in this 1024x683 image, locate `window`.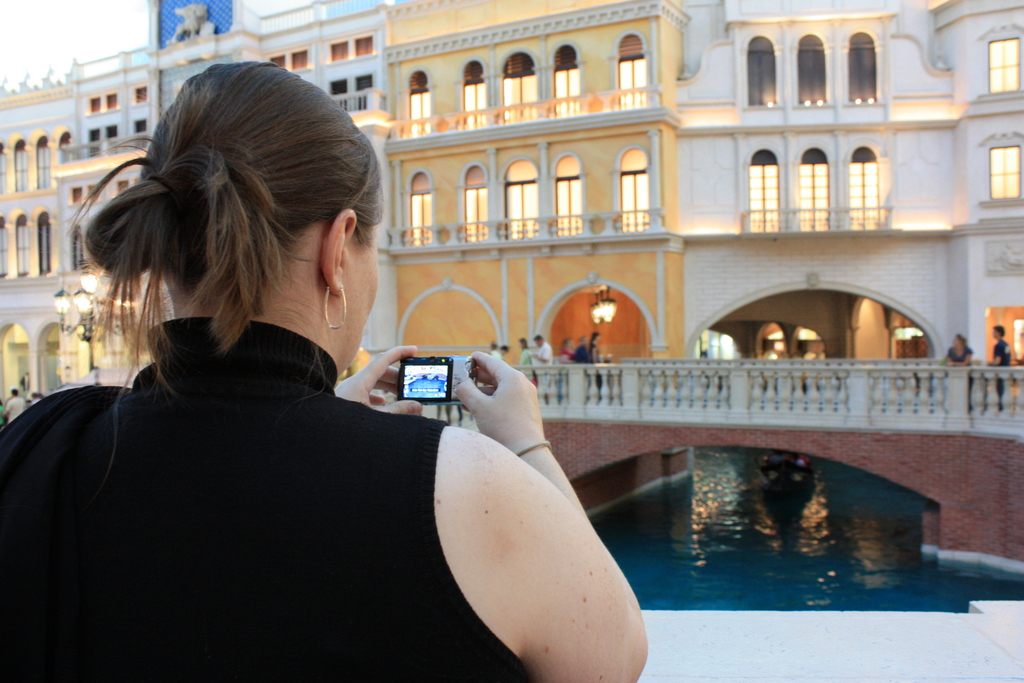
Bounding box: <box>268,54,285,70</box>.
